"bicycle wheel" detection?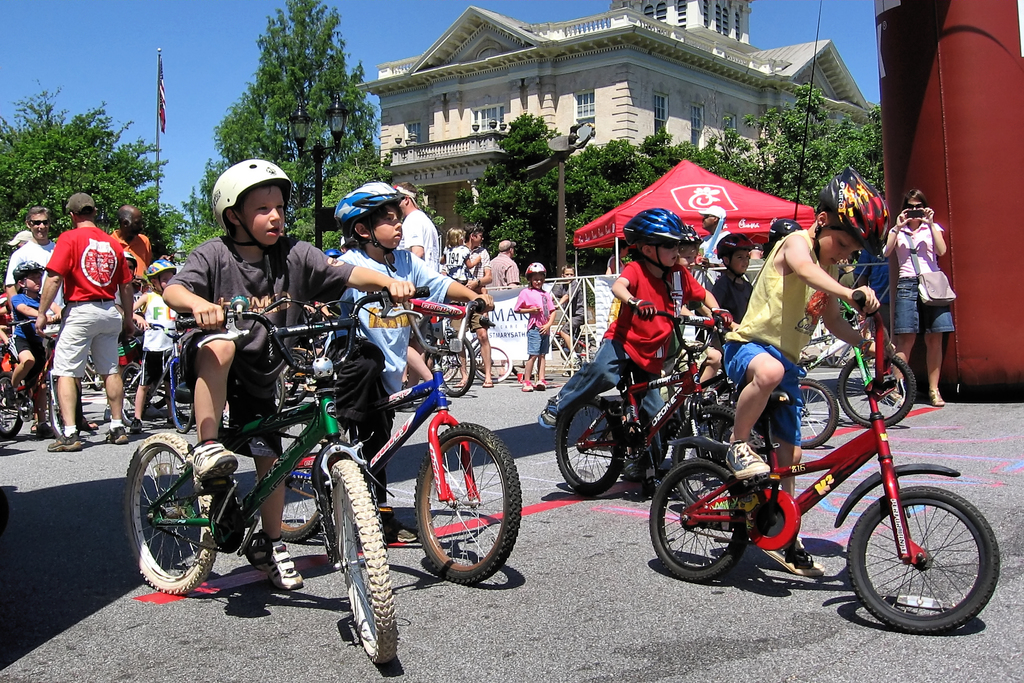
l=275, t=352, r=308, b=406
